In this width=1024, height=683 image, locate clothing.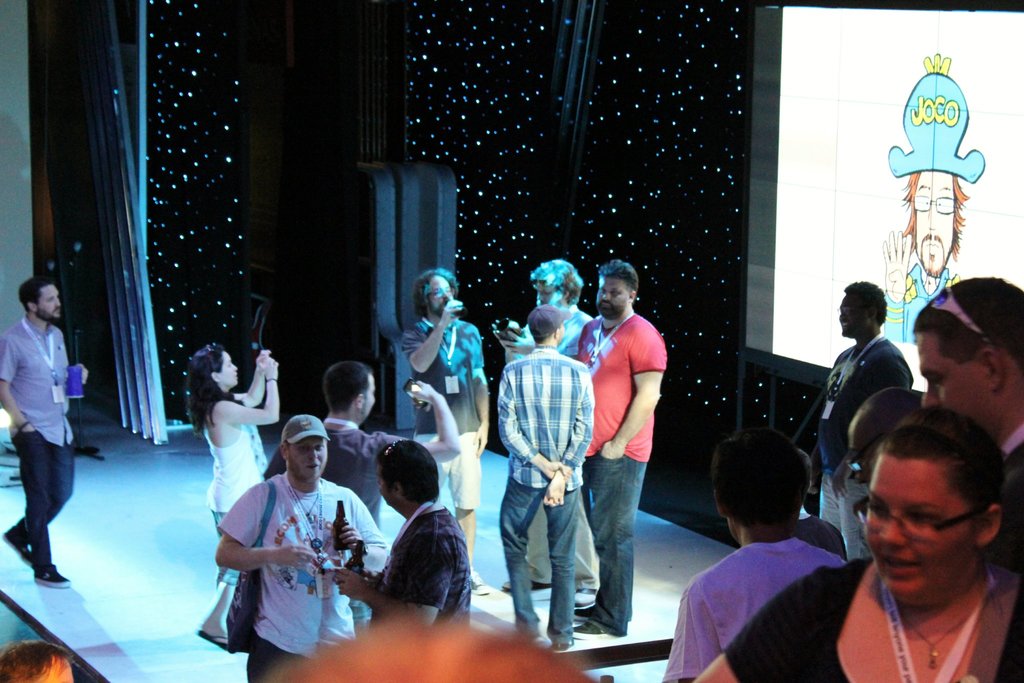
Bounding box: BBox(490, 345, 596, 607).
